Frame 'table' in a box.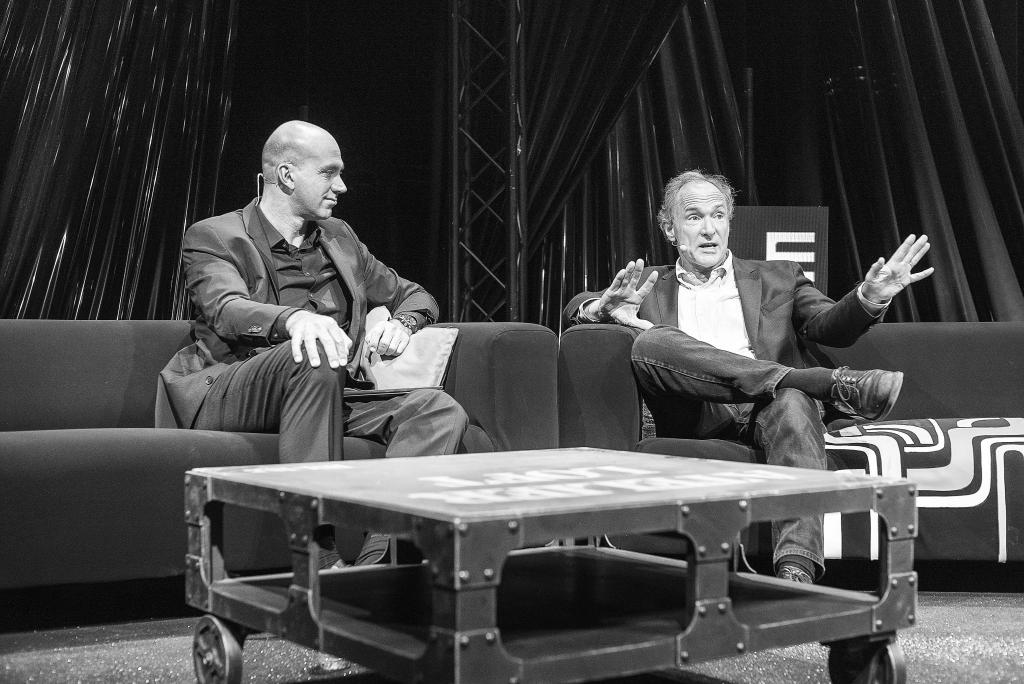
819,410,1023,574.
